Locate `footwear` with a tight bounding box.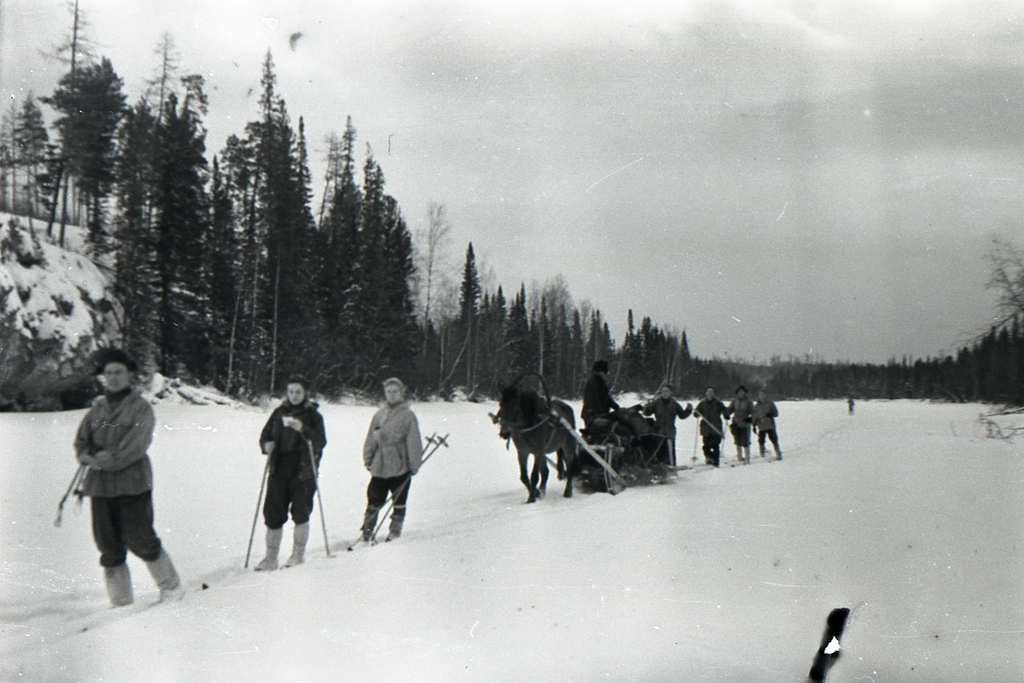
[left=713, top=457, right=718, bottom=466].
